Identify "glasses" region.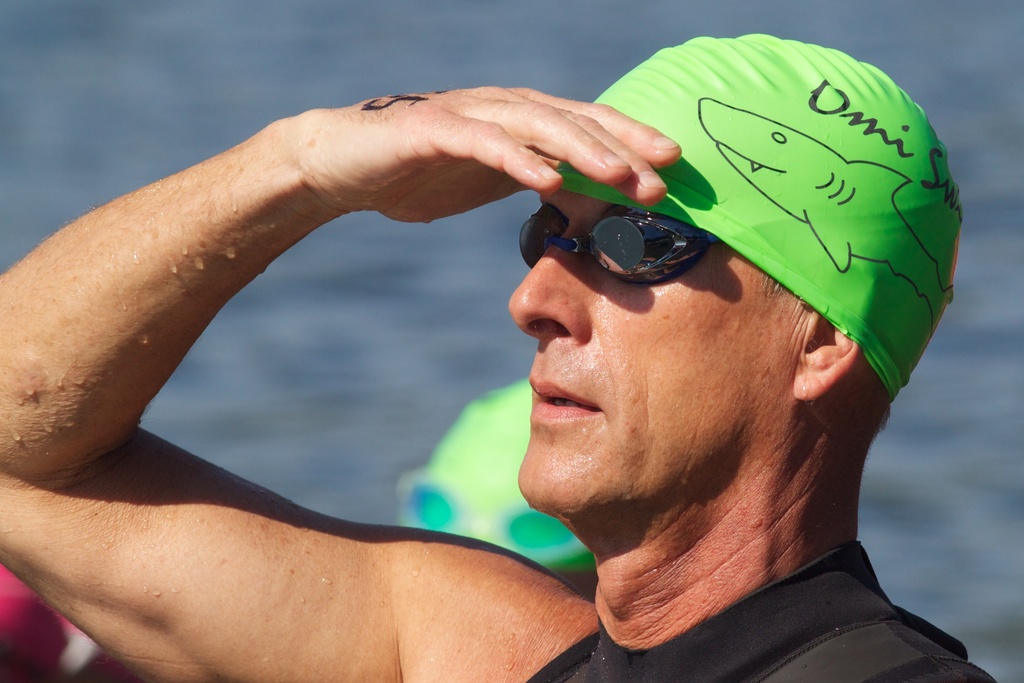
Region: 511 201 709 295.
